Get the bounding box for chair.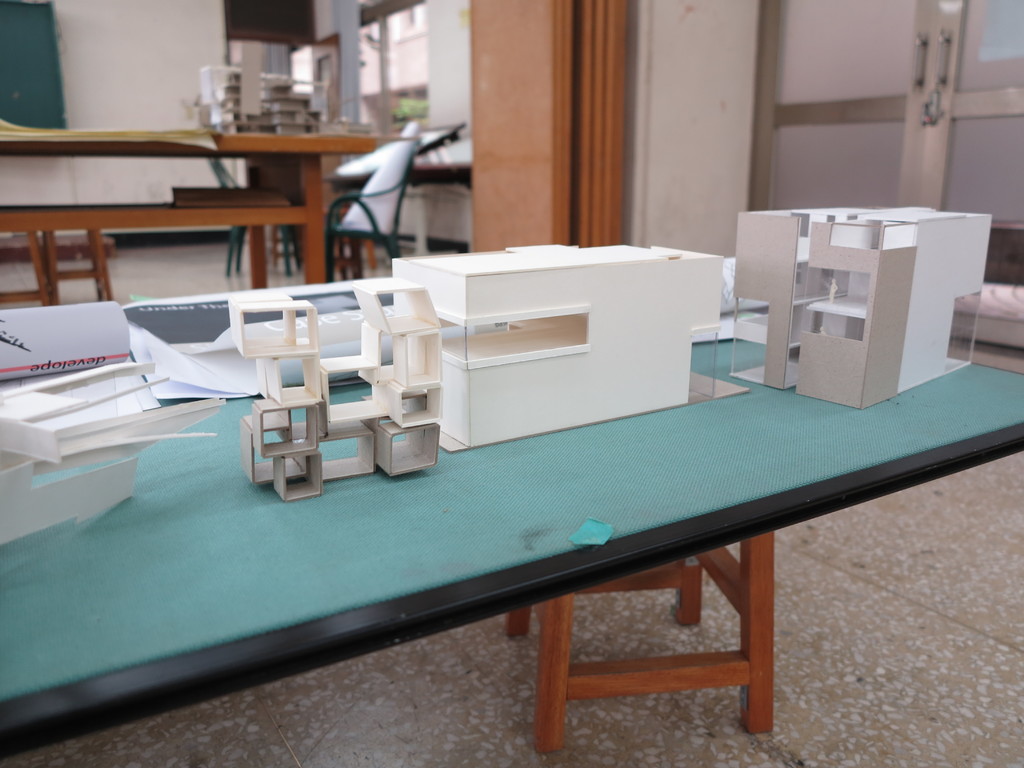
locate(207, 147, 304, 278).
